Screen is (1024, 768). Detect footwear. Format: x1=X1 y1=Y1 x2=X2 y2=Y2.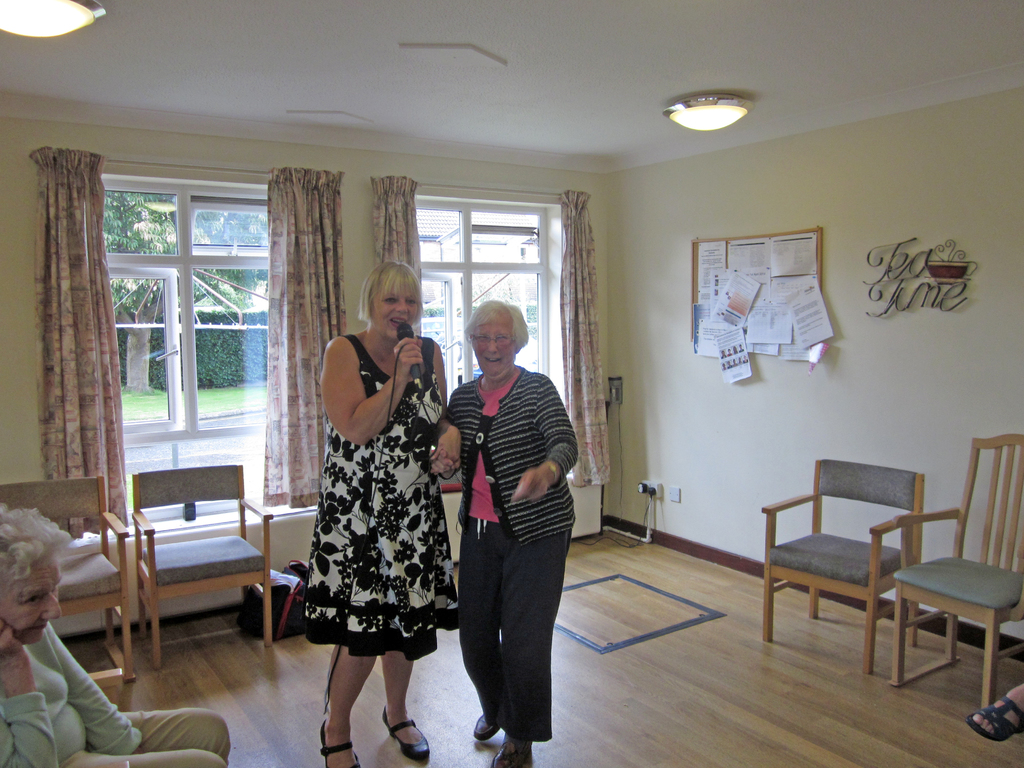
x1=490 y1=743 x2=525 y2=767.
